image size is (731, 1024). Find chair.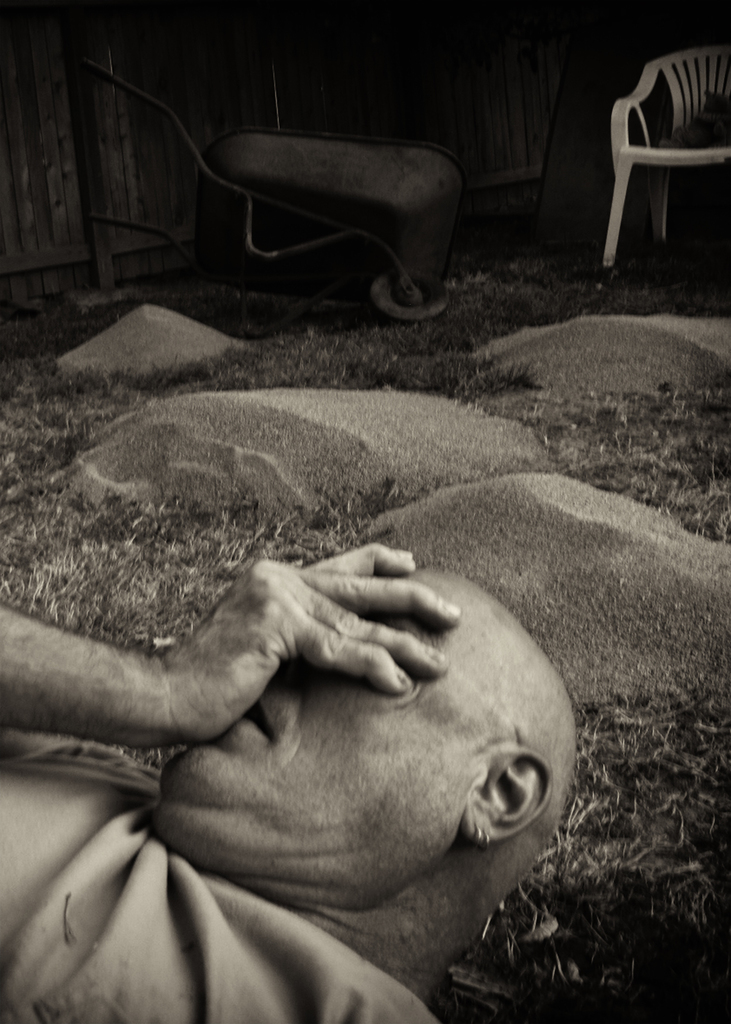
bbox=(600, 48, 719, 266).
